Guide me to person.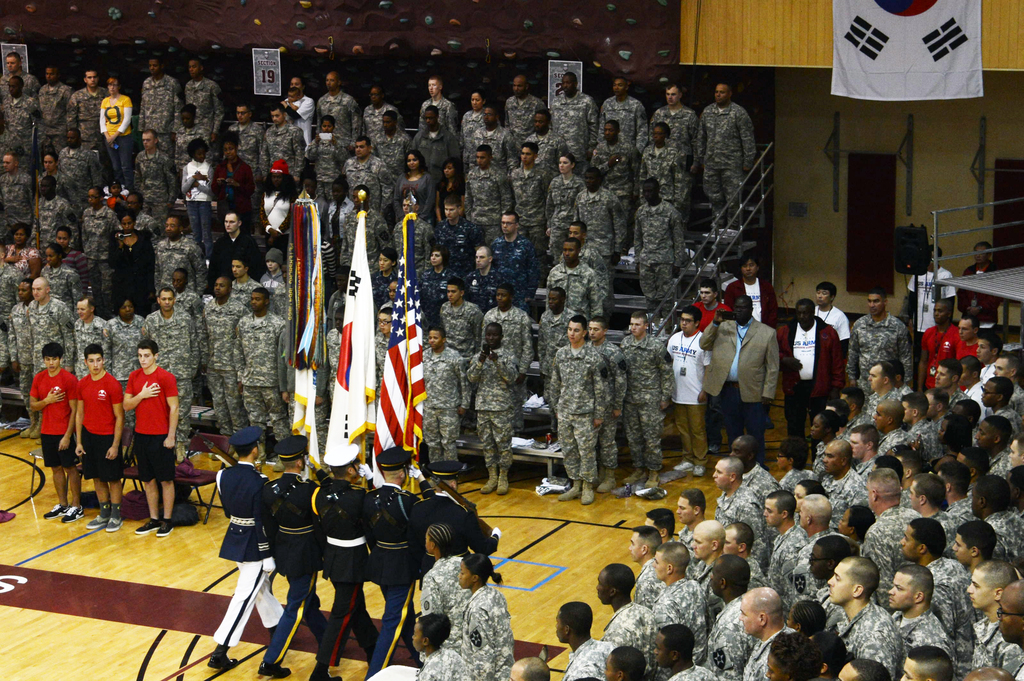
Guidance: x1=453, y1=545, x2=520, y2=680.
